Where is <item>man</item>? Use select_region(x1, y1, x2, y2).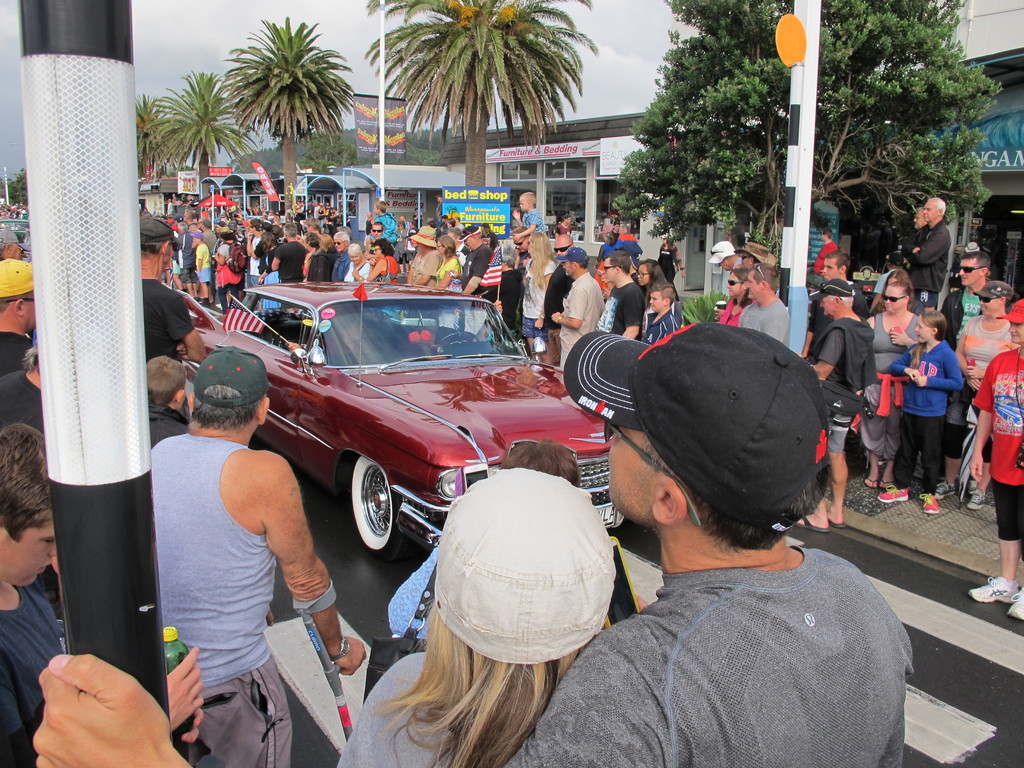
select_region(30, 319, 918, 767).
